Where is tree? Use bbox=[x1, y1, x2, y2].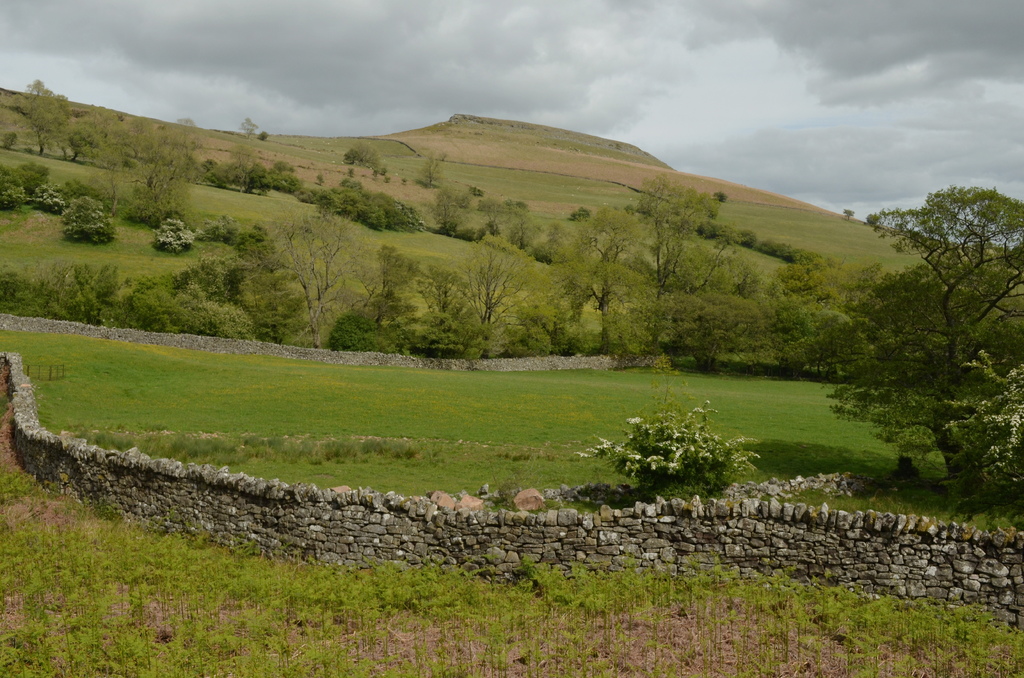
bbox=[120, 166, 178, 228].
